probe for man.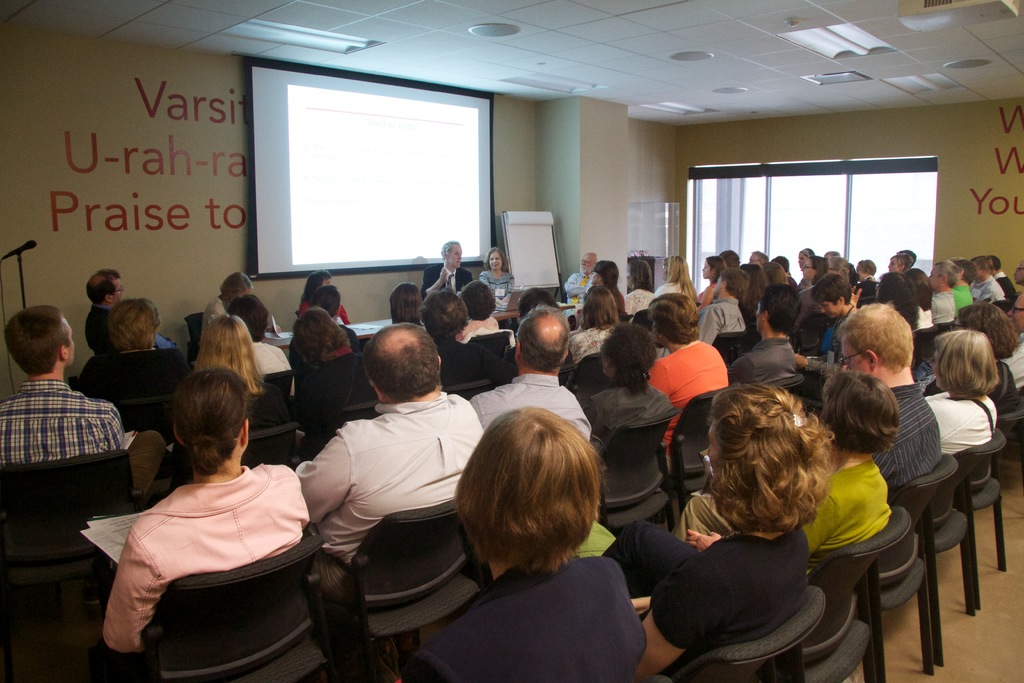
Probe result: crop(696, 267, 759, 349).
